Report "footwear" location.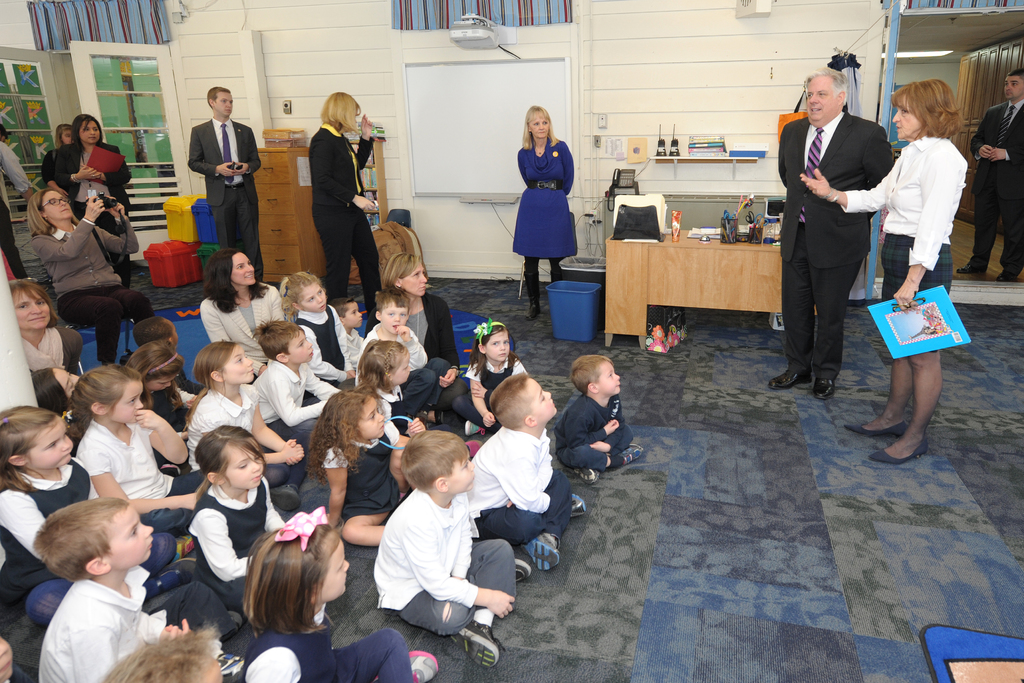
Report: bbox=[766, 370, 813, 393].
